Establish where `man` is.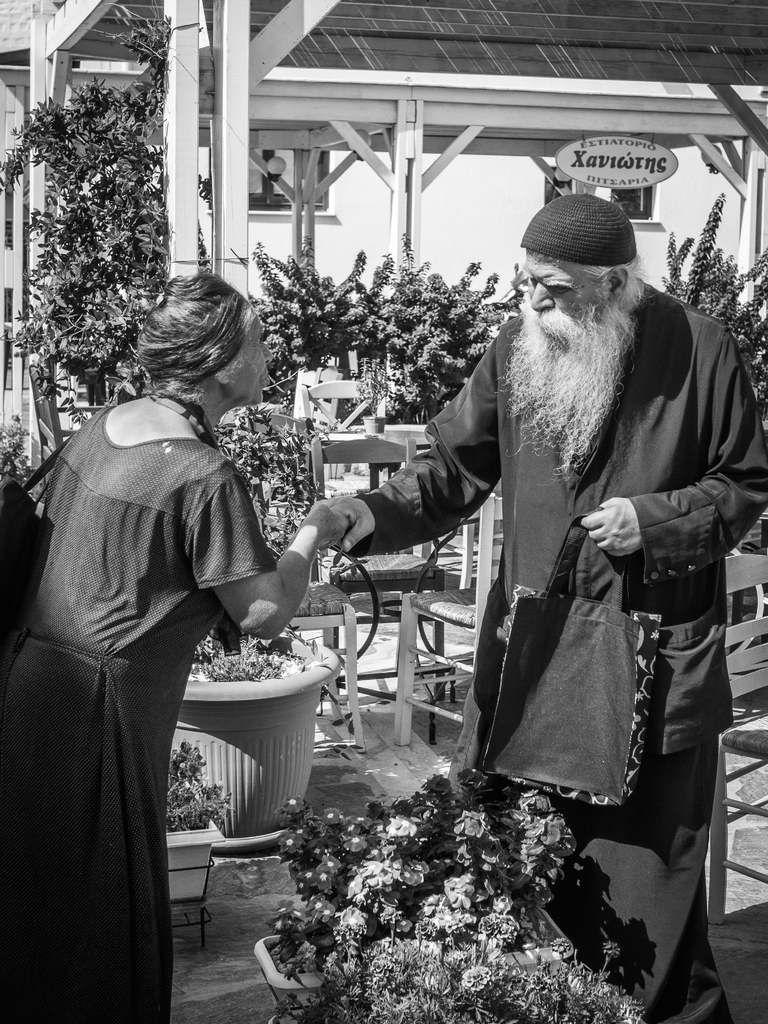
Established at select_region(340, 190, 767, 1023).
